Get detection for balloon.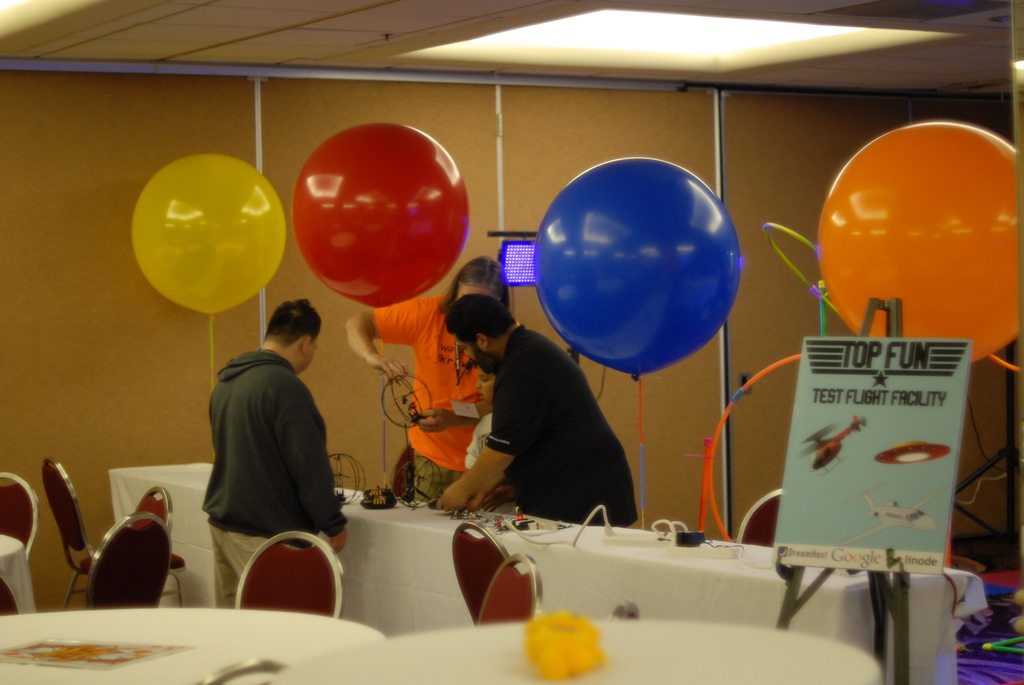
Detection: x1=815, y1=121, x2=1021, y2=368.
